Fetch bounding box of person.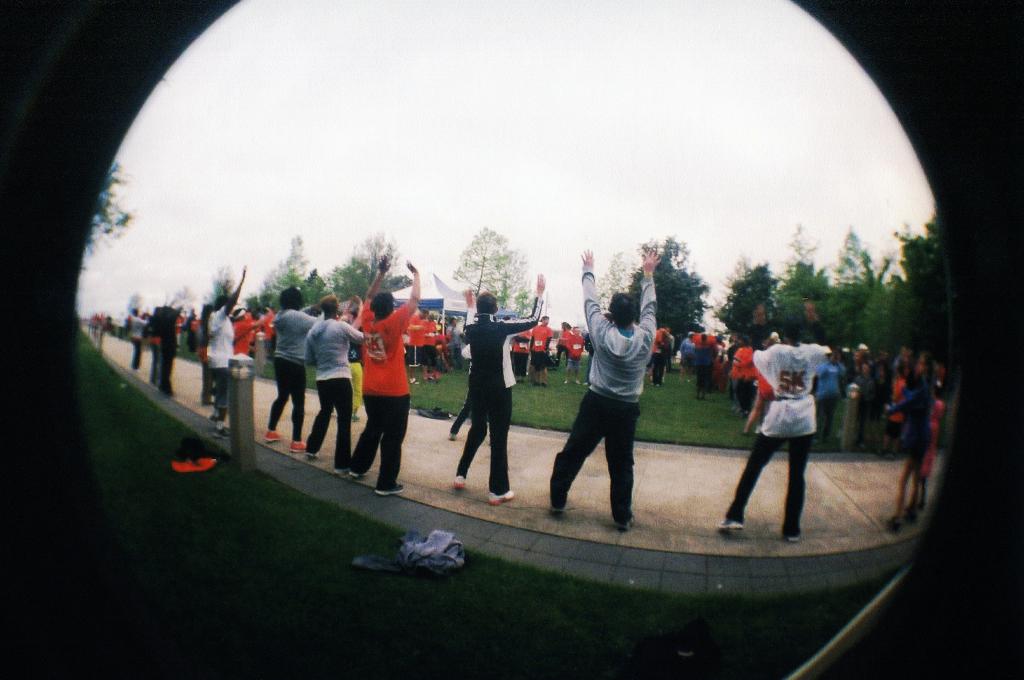
Bbox: locate(206, 269, 246, 429).
